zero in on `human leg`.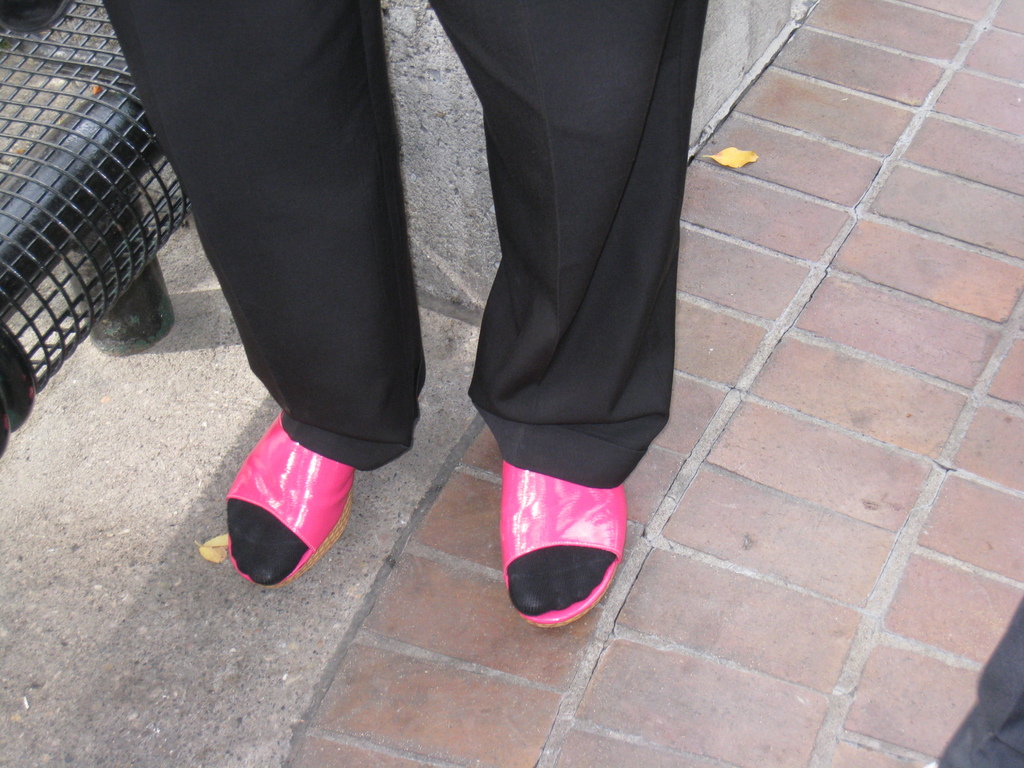
Zeroed in: box(433, 0, 705, 616).
